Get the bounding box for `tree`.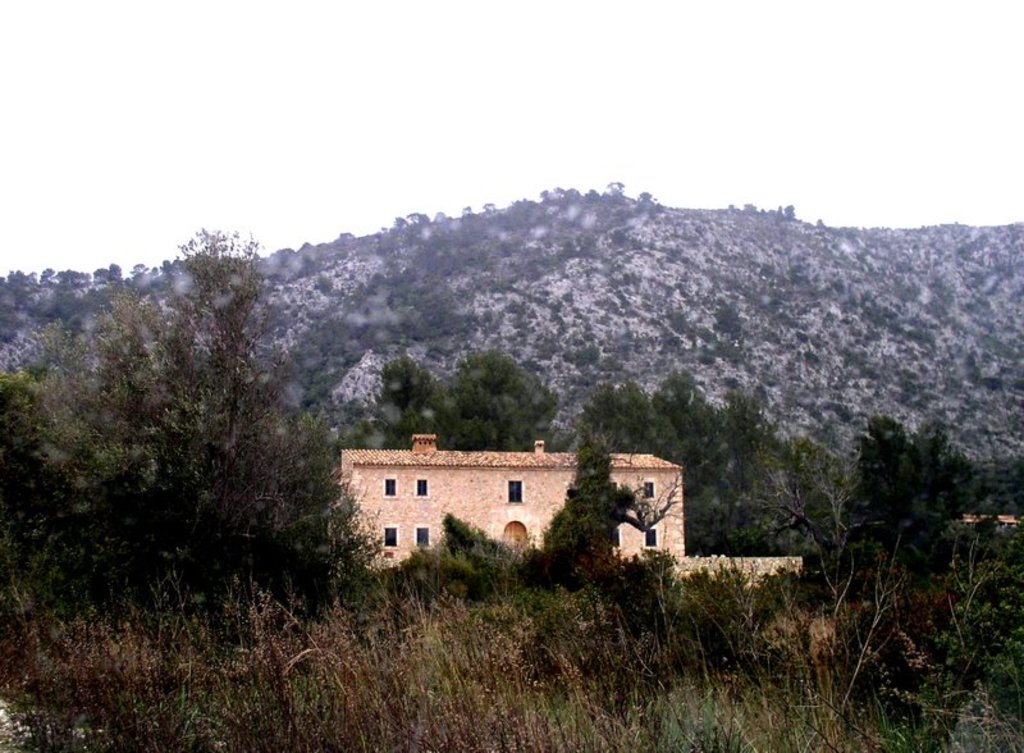
bbox=[564, 374, 675, 456].
